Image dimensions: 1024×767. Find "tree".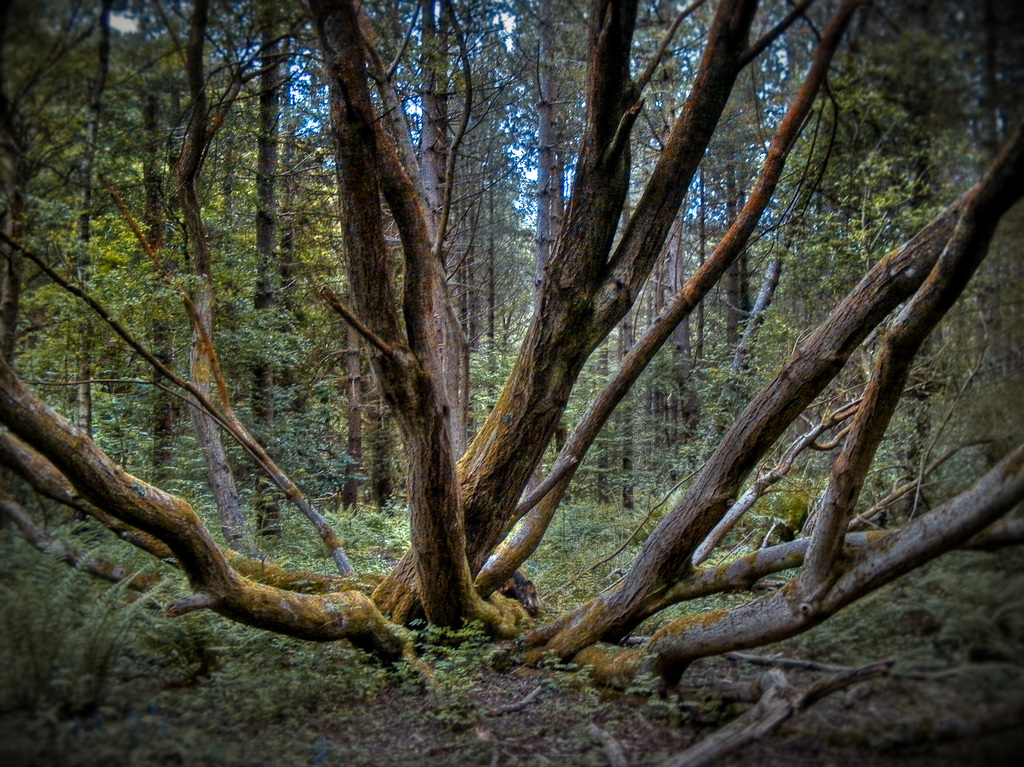
380, 0, 522, 476.
